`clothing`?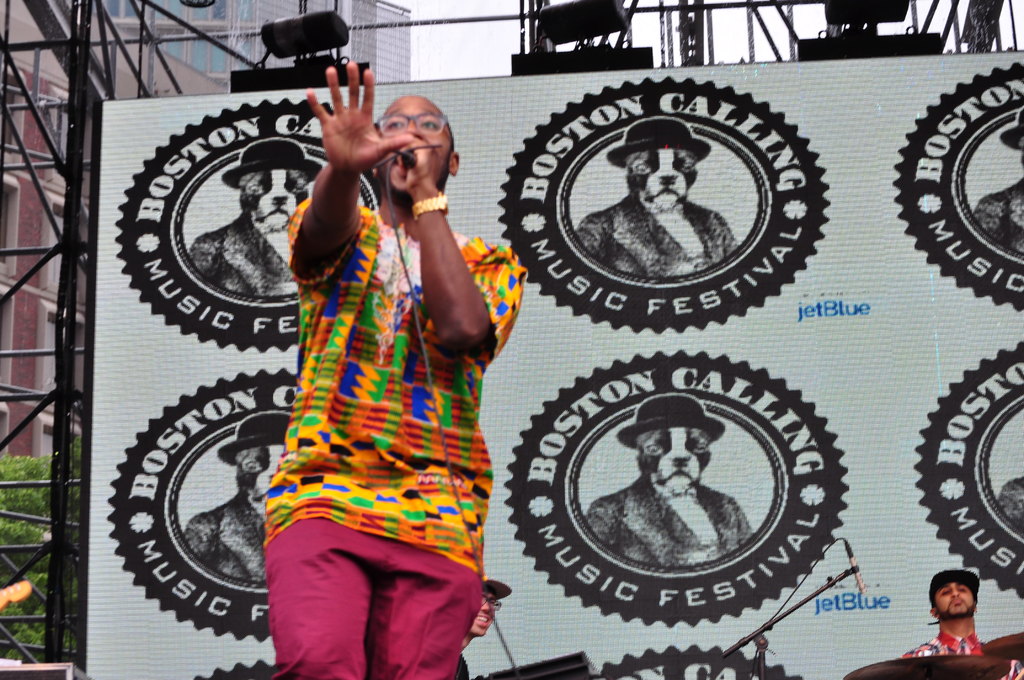
box=[999, 476, 1023, 534]
